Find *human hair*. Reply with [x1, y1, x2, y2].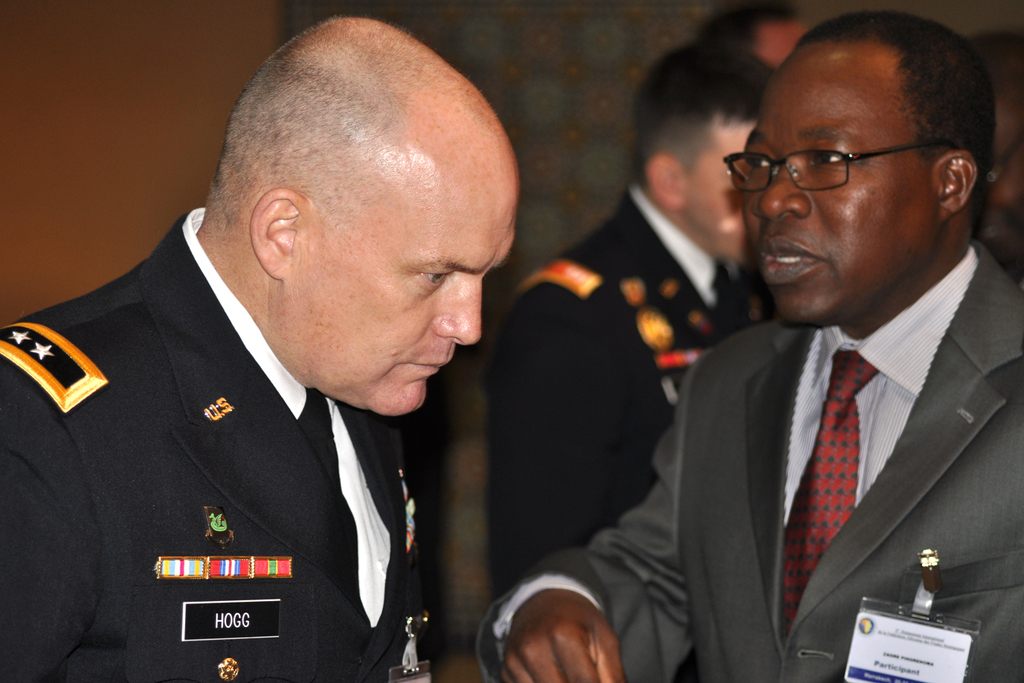
[693, 1, 799, 49].
